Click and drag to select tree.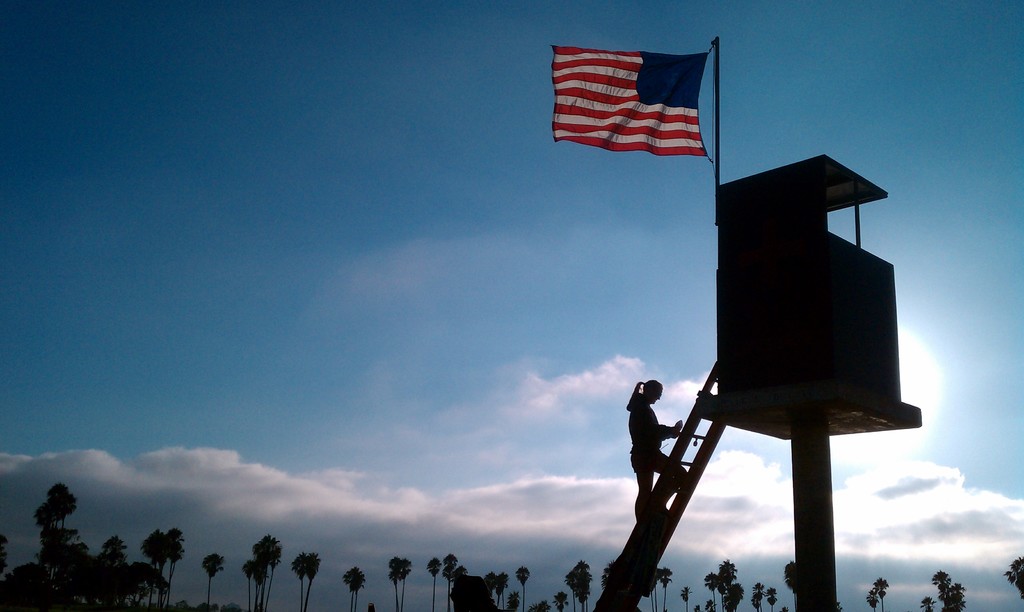
Selection: detection(390, 556, 401, 611).
